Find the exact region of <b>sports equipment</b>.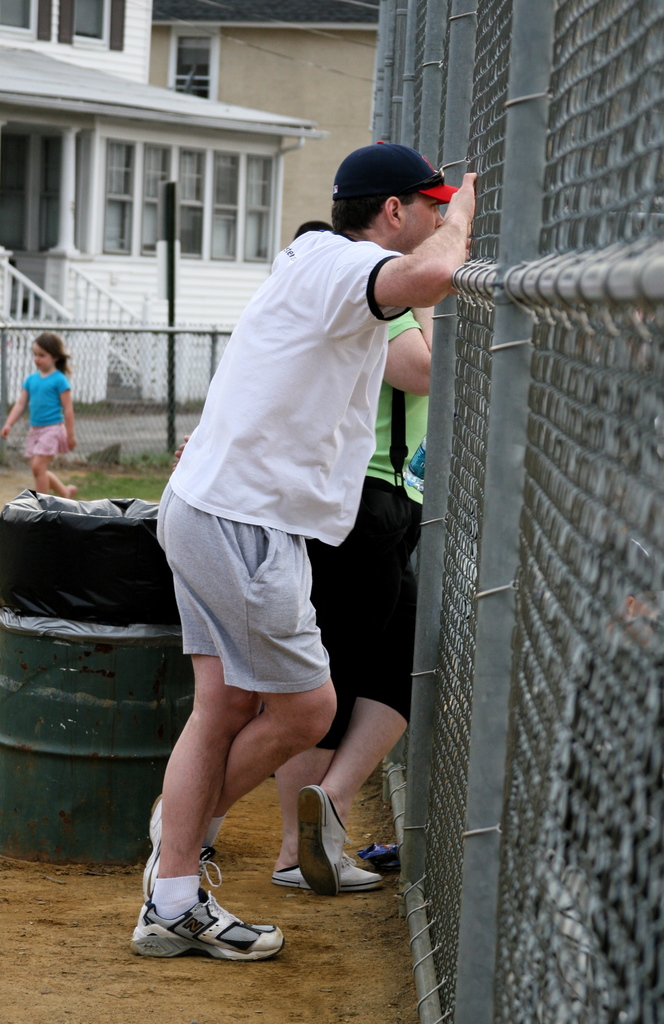
Exact region: 127/882/282/958.
